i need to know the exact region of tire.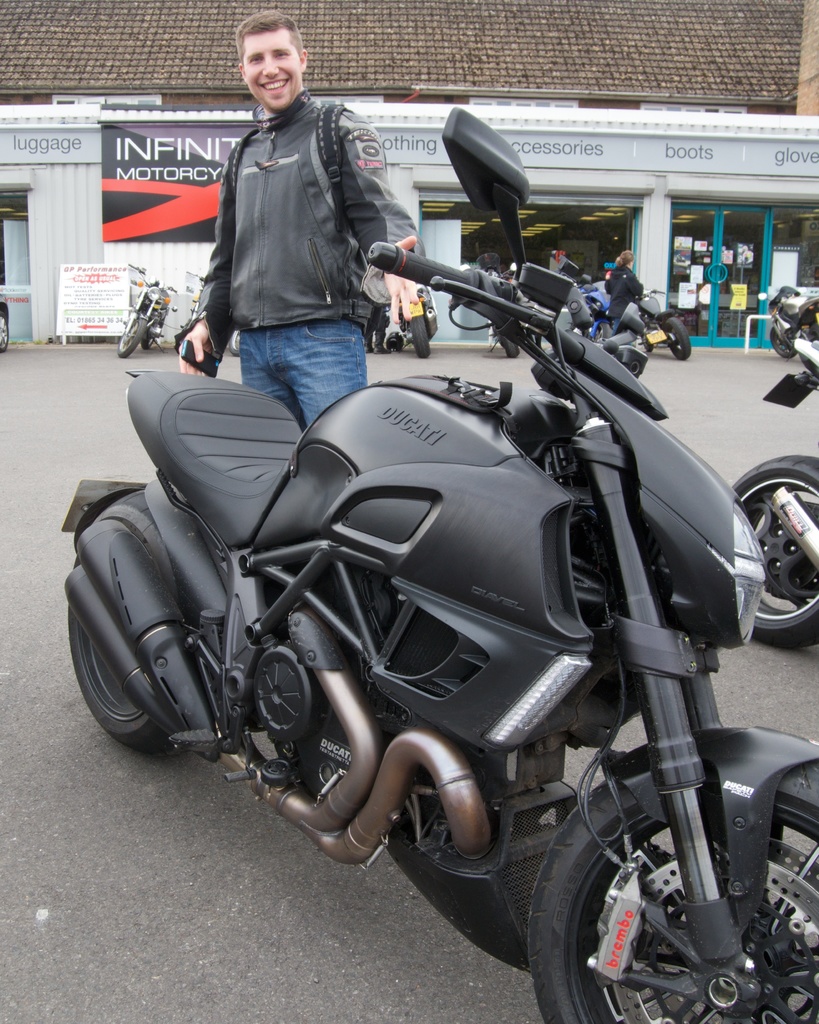
Region: 731/457/818/648.
